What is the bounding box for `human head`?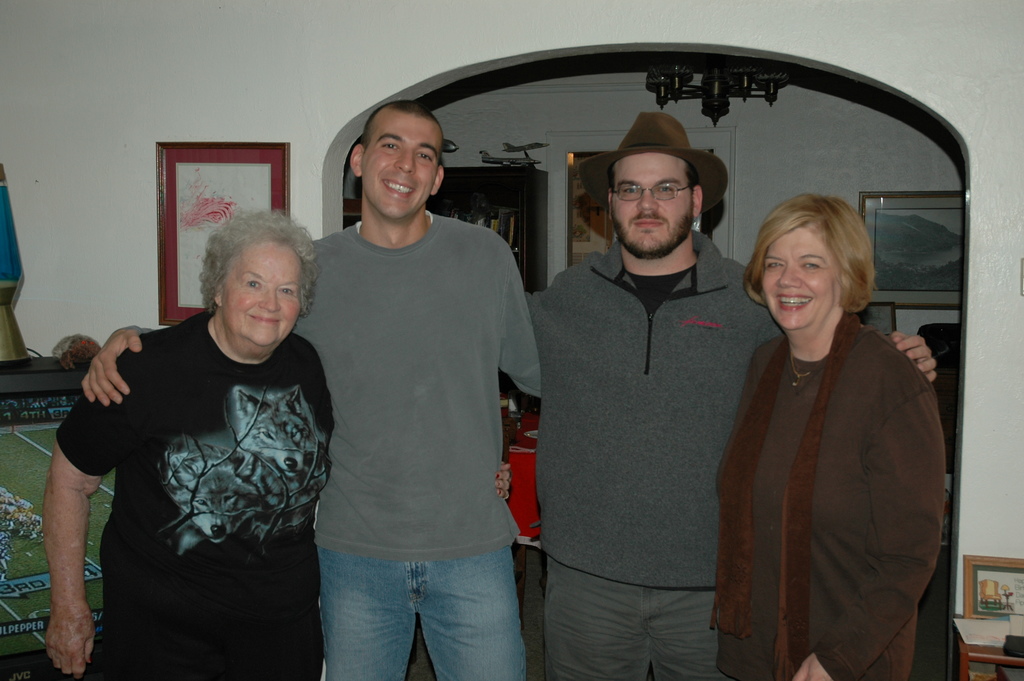
rect(604, 125, 707, 261).
